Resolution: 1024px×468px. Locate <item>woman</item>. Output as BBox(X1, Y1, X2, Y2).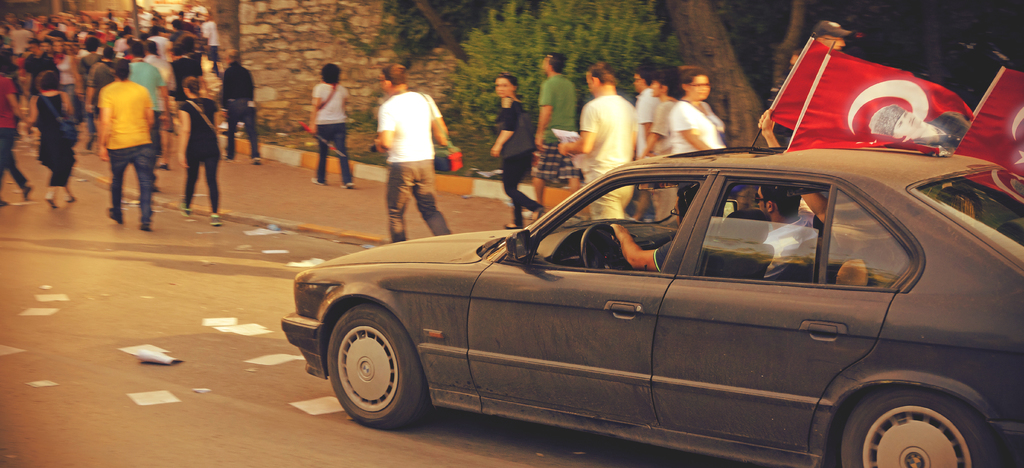
BBox(24, 73, 72, 208).
